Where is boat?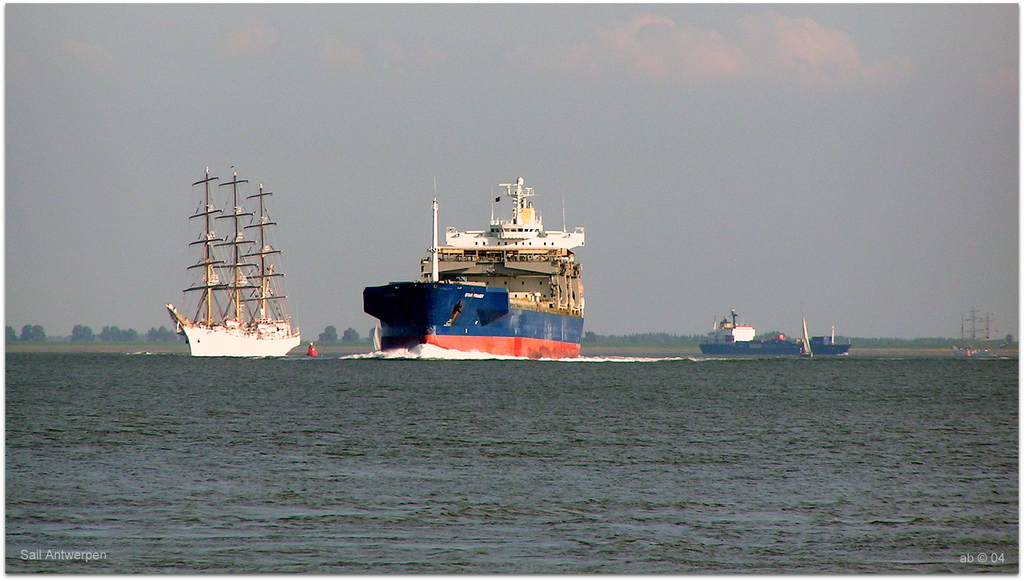
left=694, top=308, right=850, bottom=358.
